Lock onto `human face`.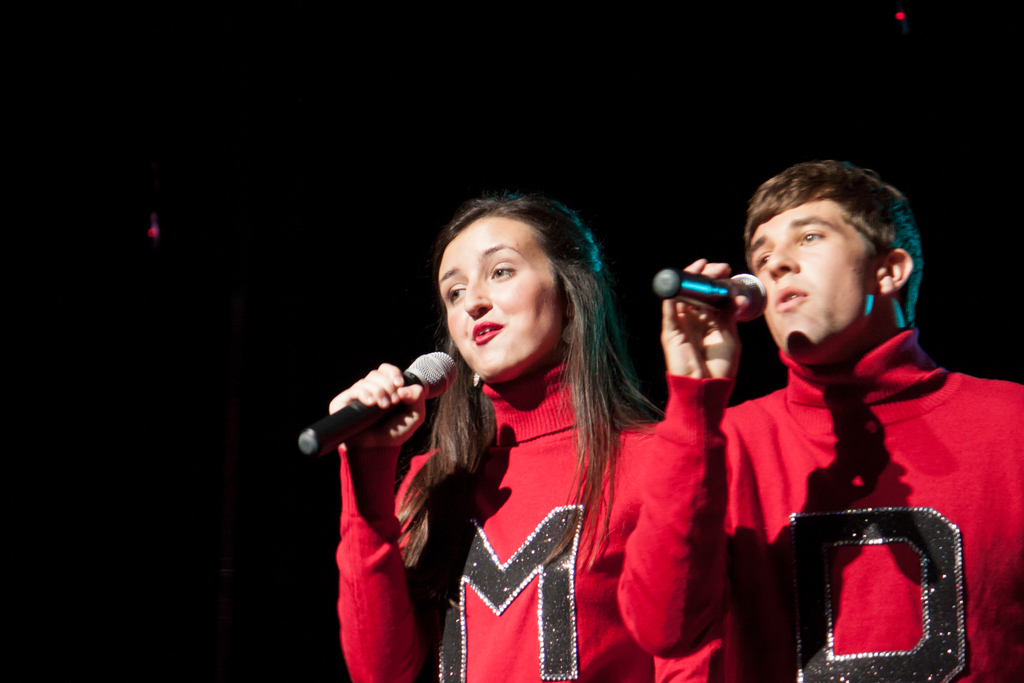
Locked: pyautogui.locateOnScreen(744, 202, 880, 354).
